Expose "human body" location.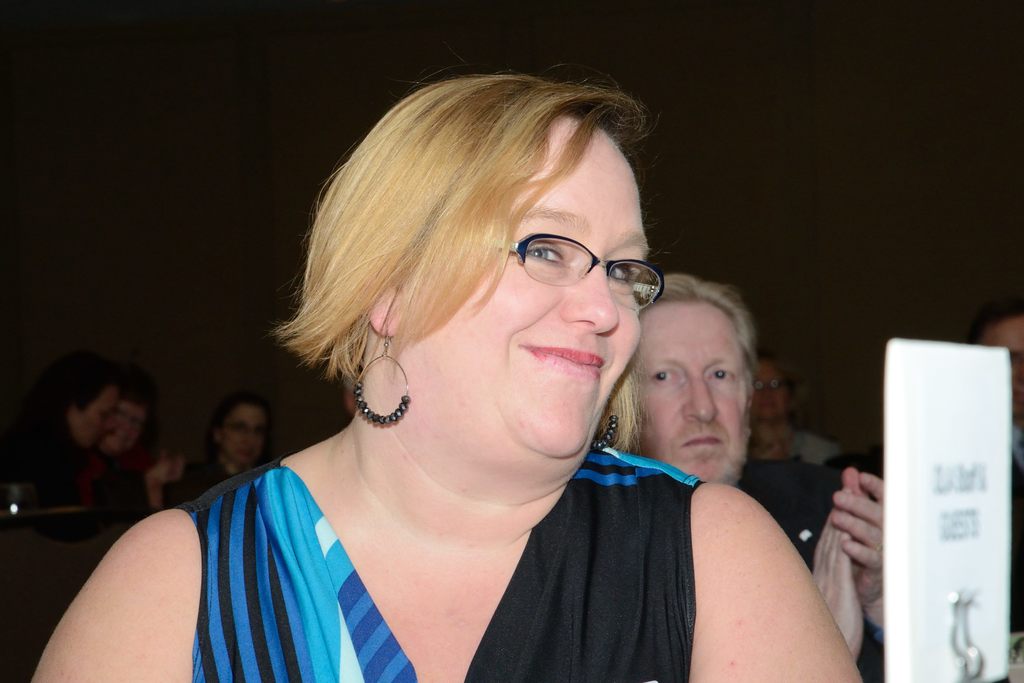
Exposed at region(737, 354, 844, 559).
